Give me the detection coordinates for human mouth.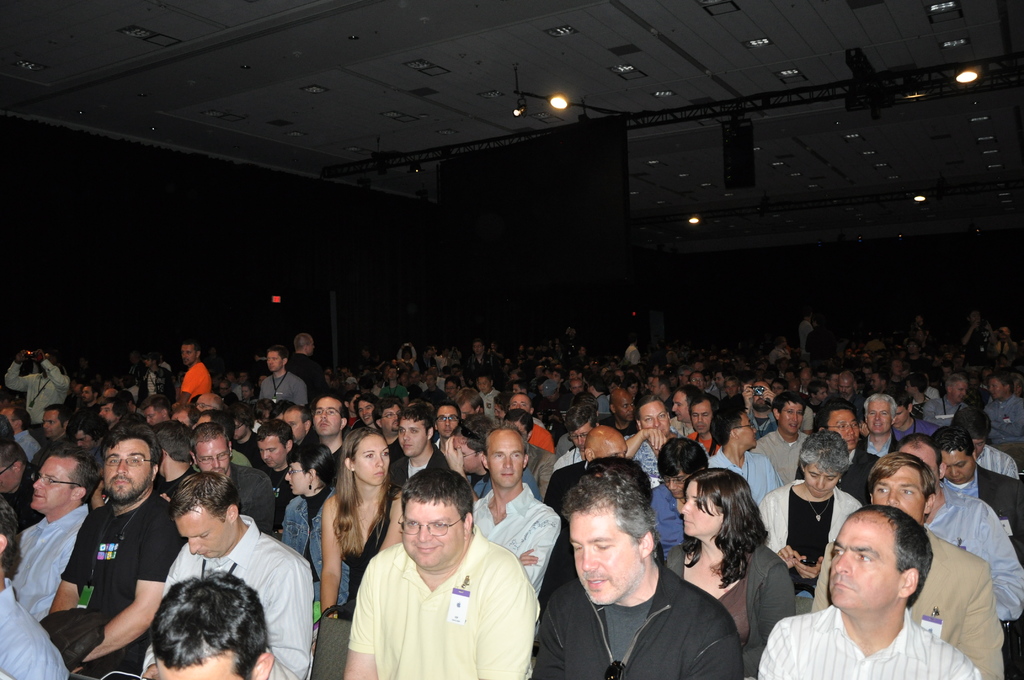
l=788, t=424, r=798, b=430.
